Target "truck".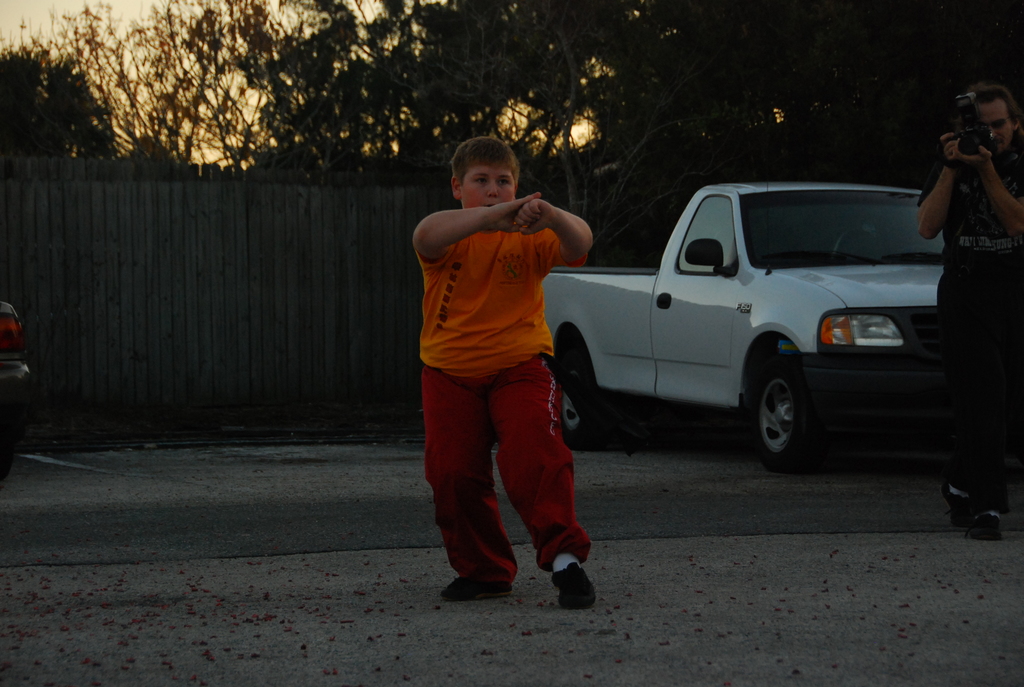
Target region: <region>513, 189, 1011, 468</region>.
